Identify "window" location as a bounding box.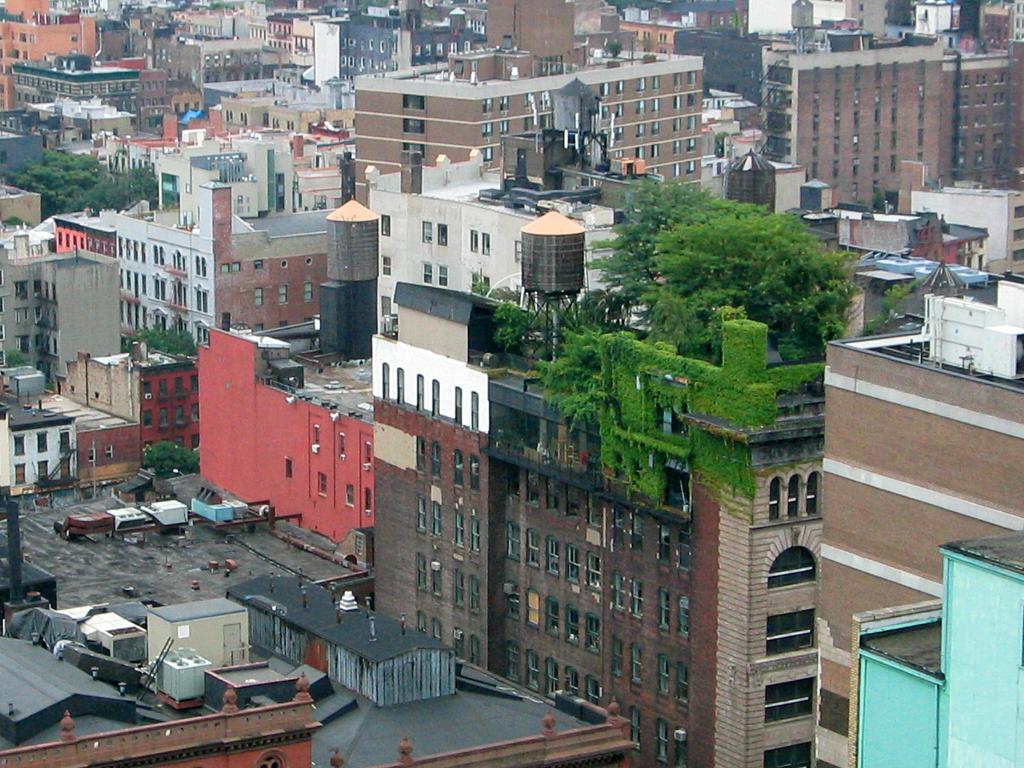
bbox(397, 369, 406, 405).
